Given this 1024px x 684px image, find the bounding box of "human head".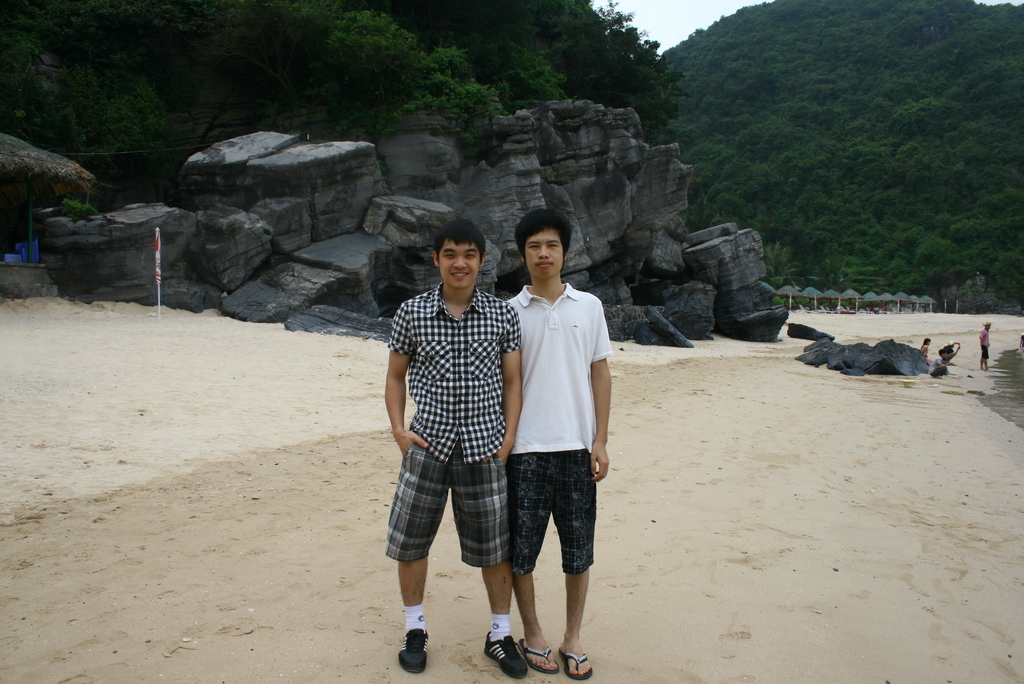
bbox=(430, 218, 485, 291).
